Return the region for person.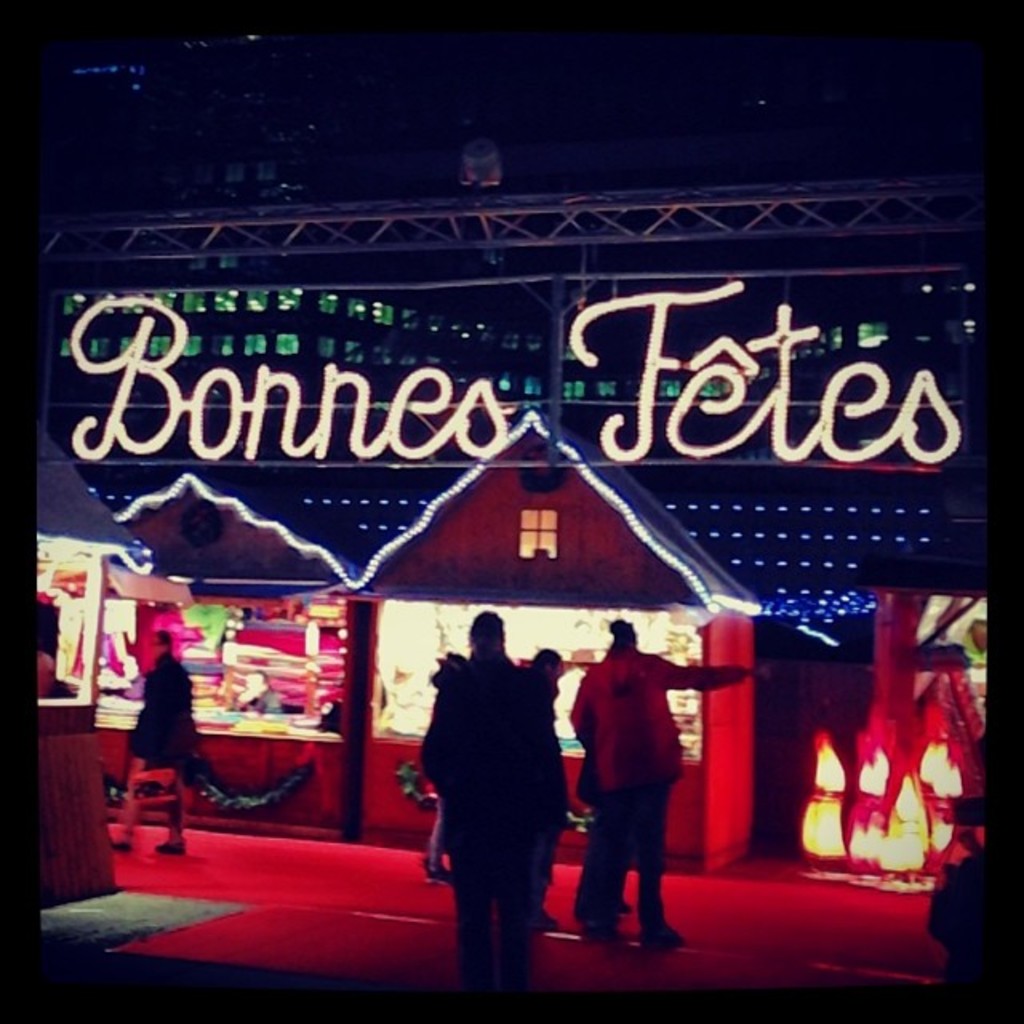
detection(565, 622, 766, 960).
